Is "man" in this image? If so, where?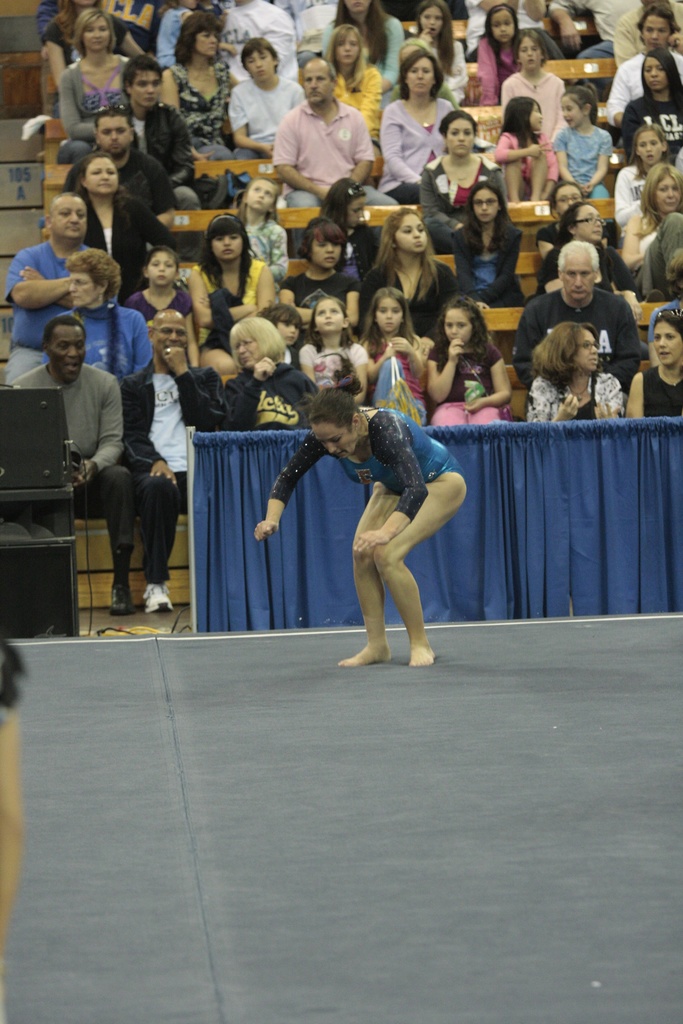
Yes, at box(599, 8, 682, 147).
